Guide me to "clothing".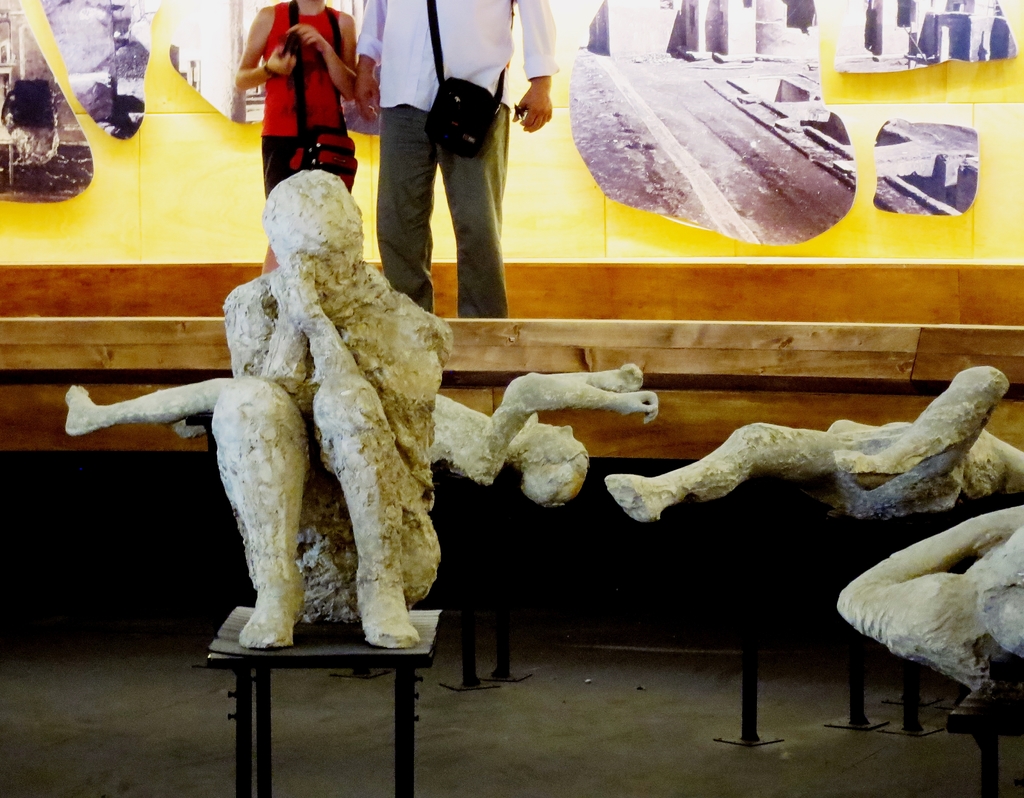
Guidance: (x1=364, y1=0, x2=550, y2=311).
